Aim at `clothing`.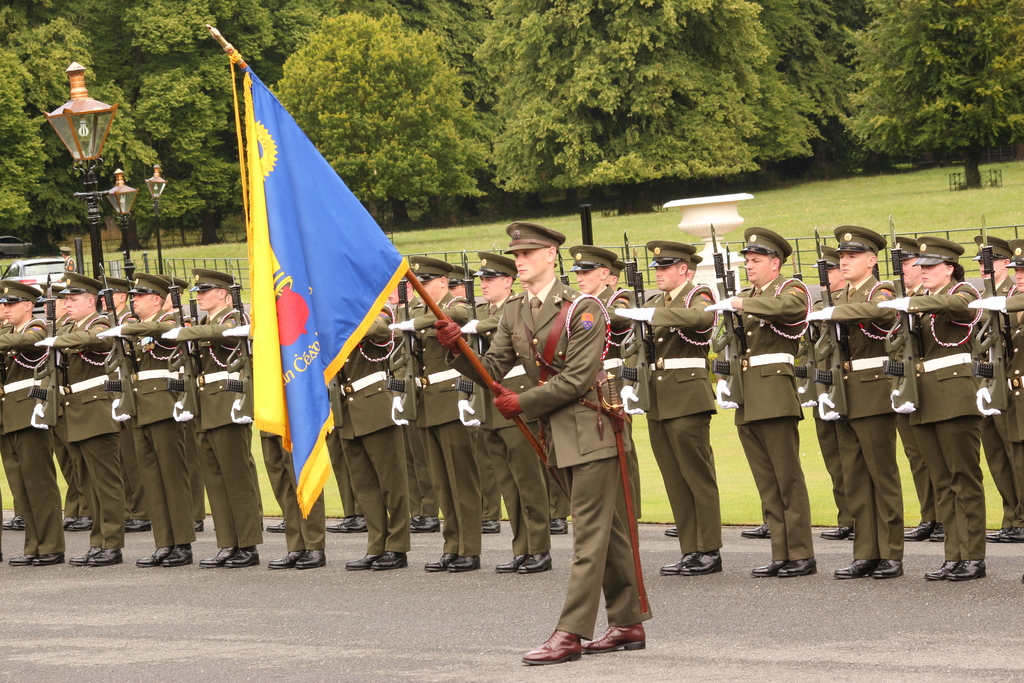
Aimed at locate(874, 268, 948, 538).
